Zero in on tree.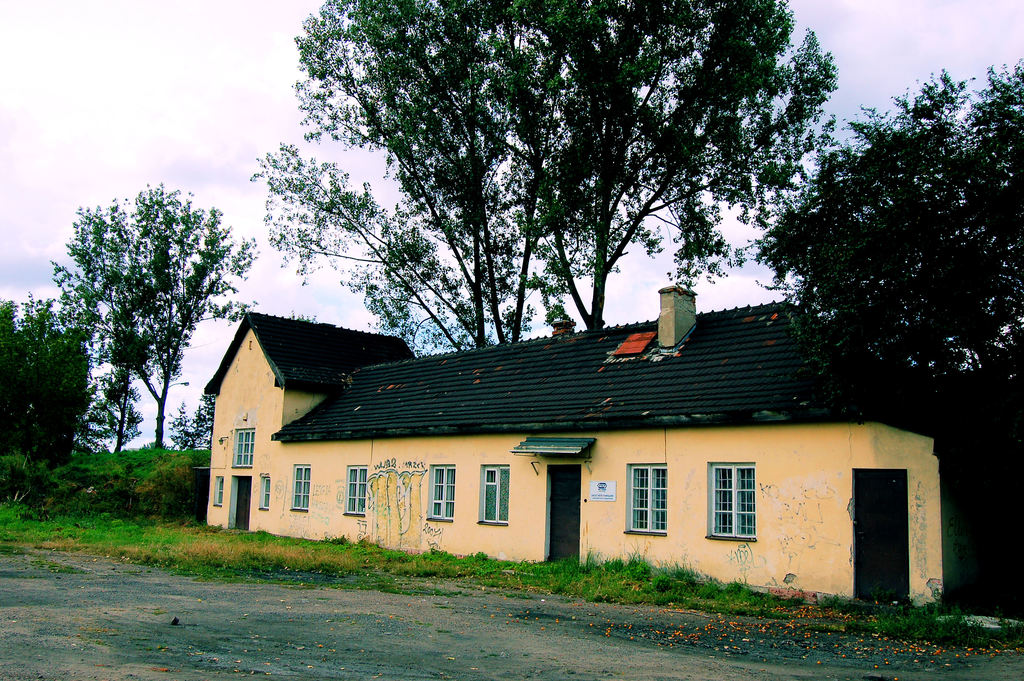
Zeroed in: pyautogui.locateOnScreen(736, 49, 1023, 419).
